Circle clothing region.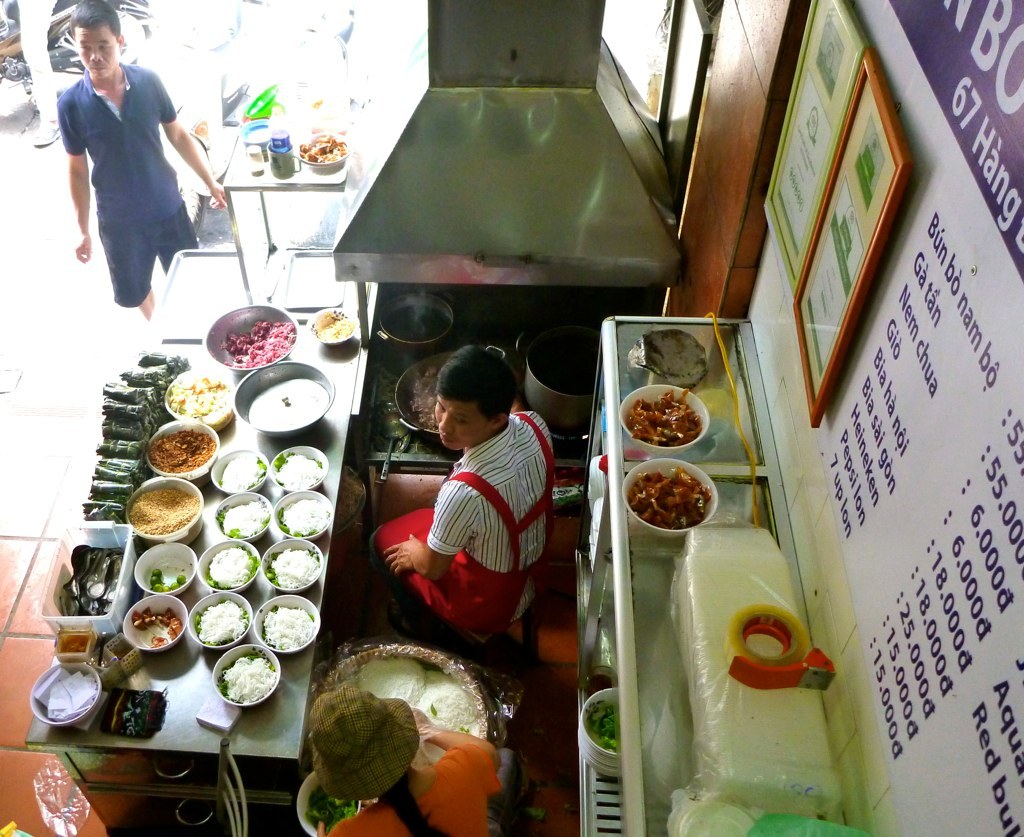
Region: [49,59,204,309].
